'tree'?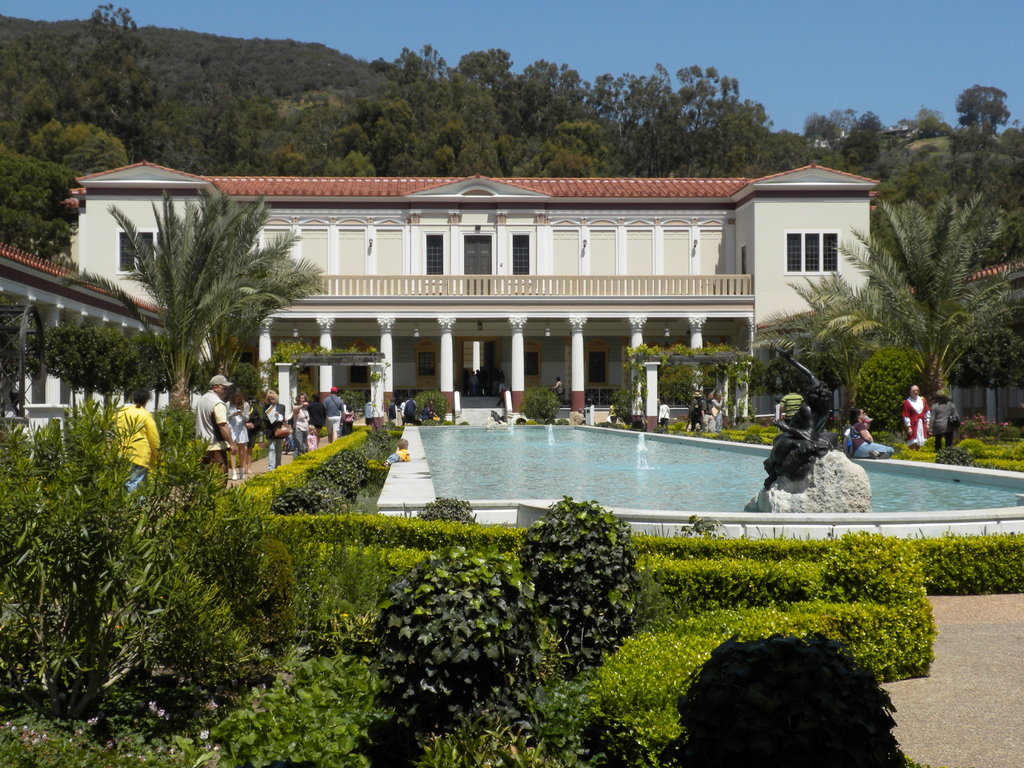
796, 103, 867, 144
